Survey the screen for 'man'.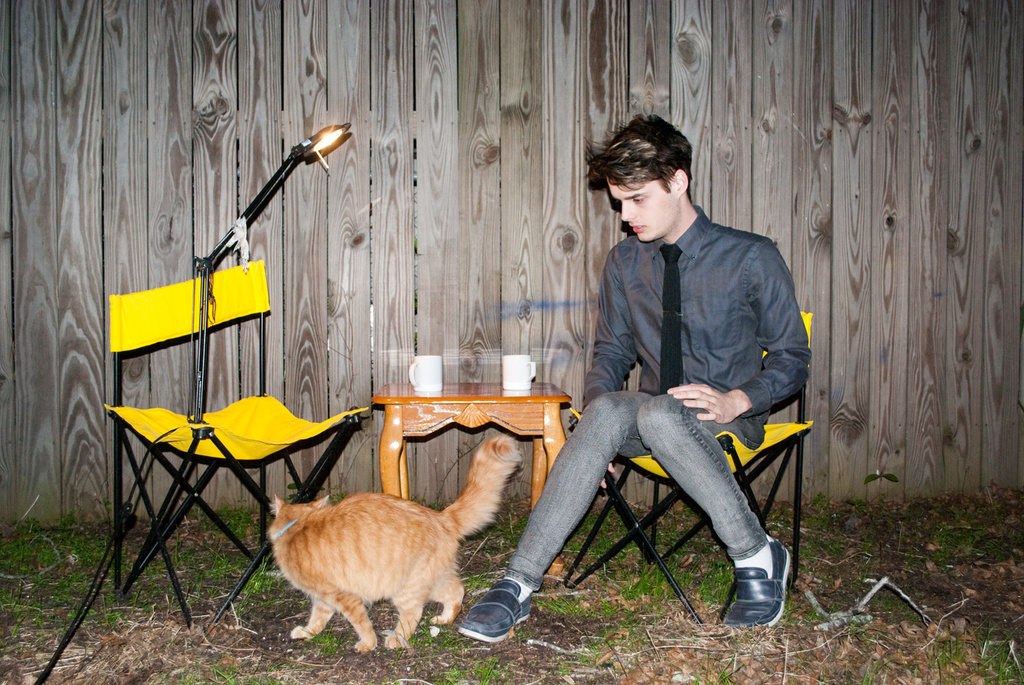
Survey found: BBox(525, 123, 806, 644).
